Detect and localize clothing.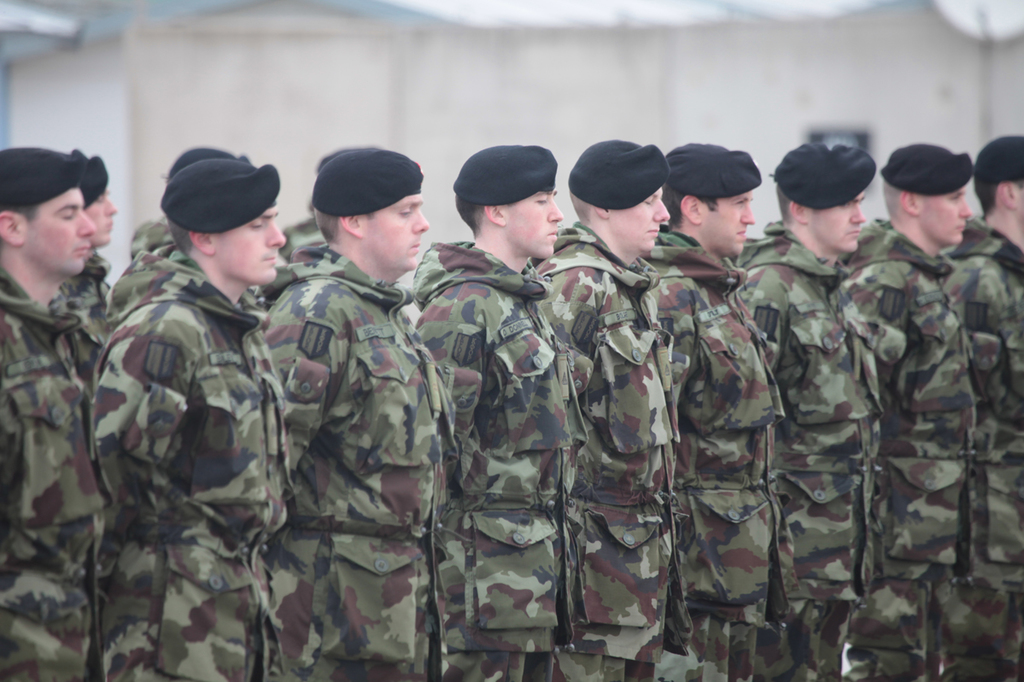
Localized at x1=550 y1=214 x2=671 y2=681.
